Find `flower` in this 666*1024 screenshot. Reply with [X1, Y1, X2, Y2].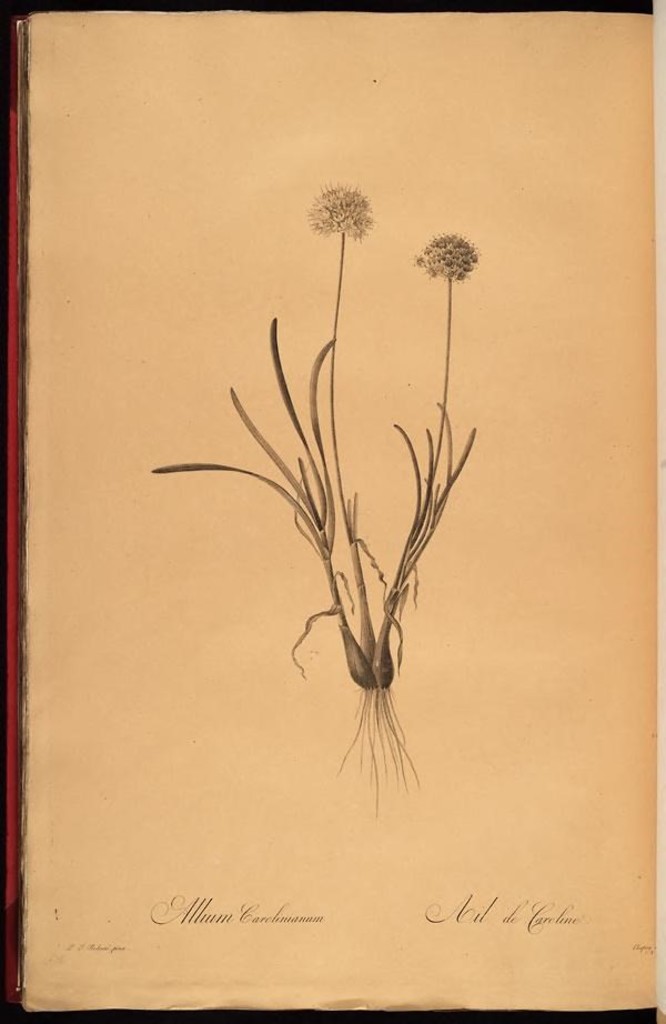
[411, 232, 480, 280].
